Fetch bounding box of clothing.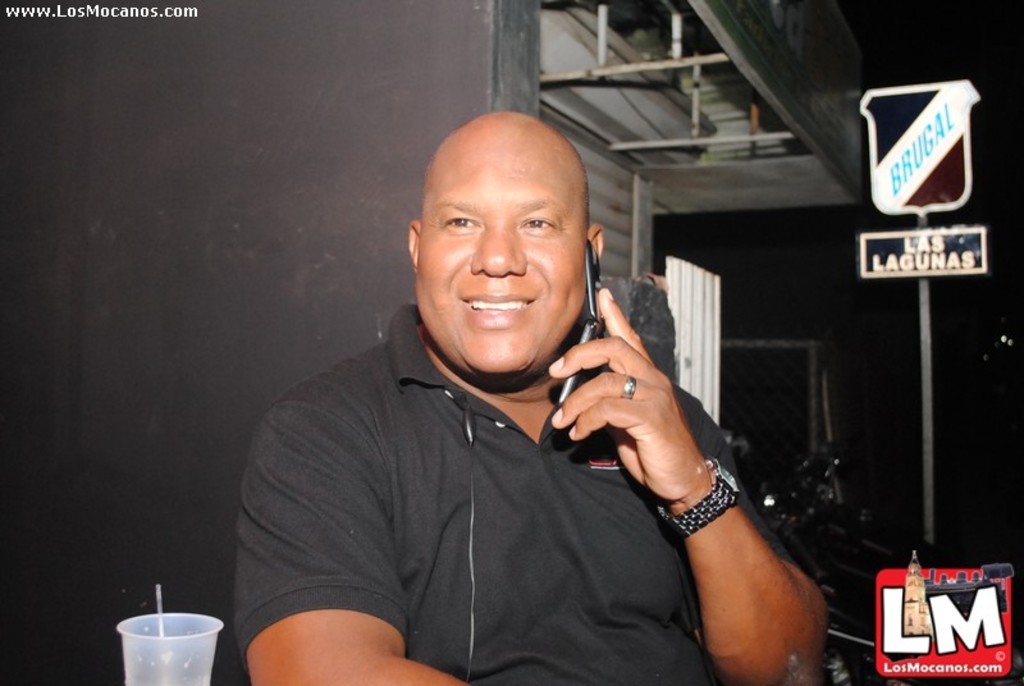
Bbox: detection(225, 280, 749, 673).
